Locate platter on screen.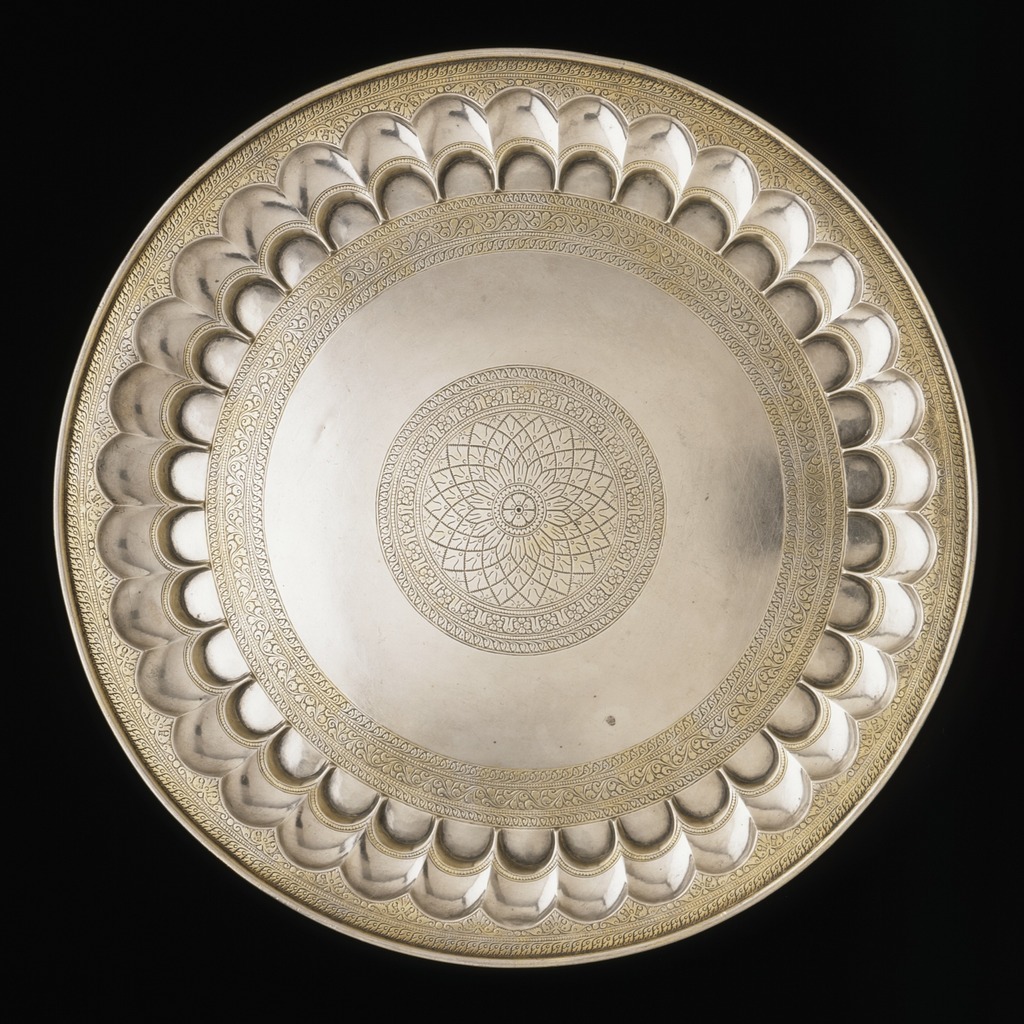
On screen at {"left": 53, "top": 46, "right": 973, "bottom": 970}.
